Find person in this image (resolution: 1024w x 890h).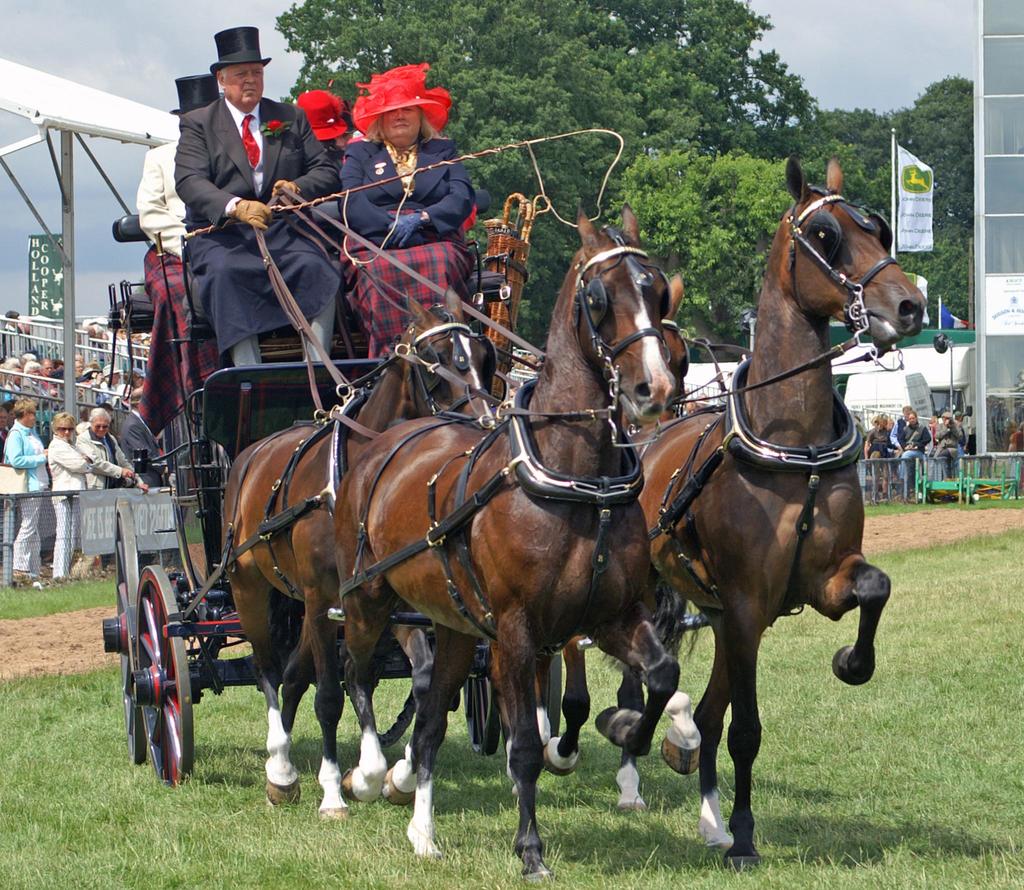
(left=159, top=31, right=309, bottom=364).
